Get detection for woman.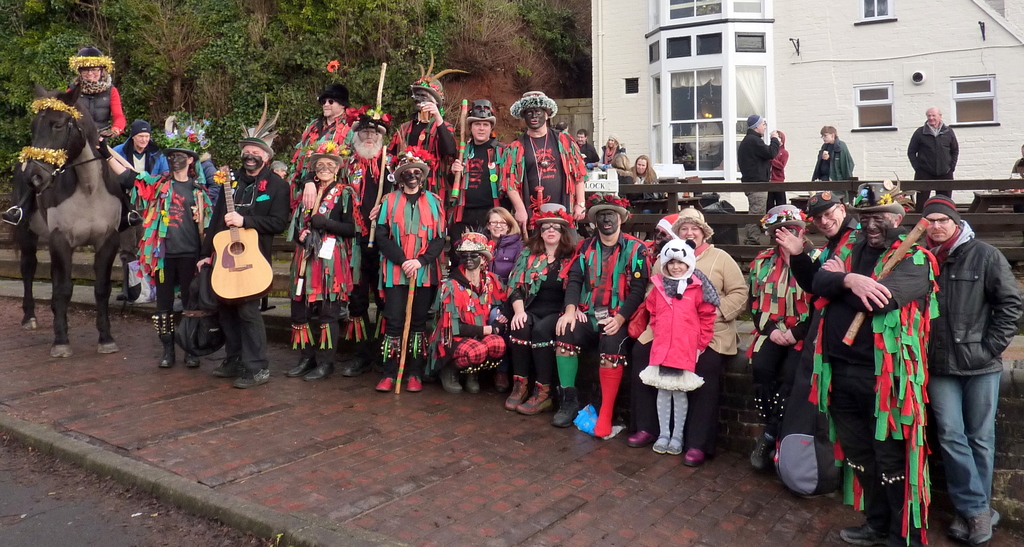
Detection: region(628, 207, 749, 468).
